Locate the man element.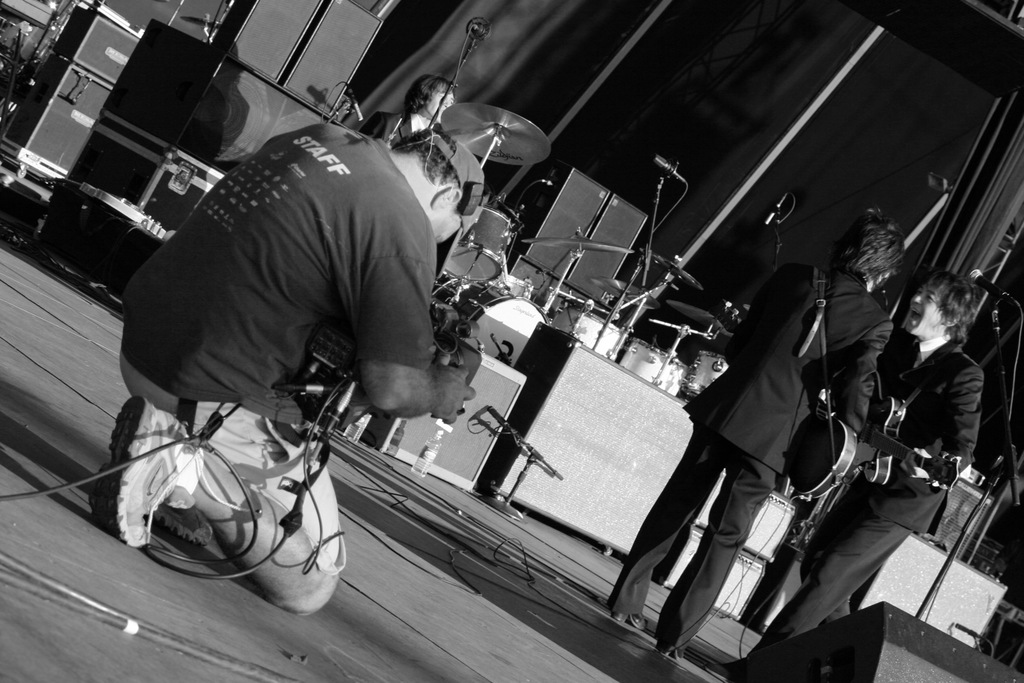
Element bbox: box=[610, 207, 906, 662].
